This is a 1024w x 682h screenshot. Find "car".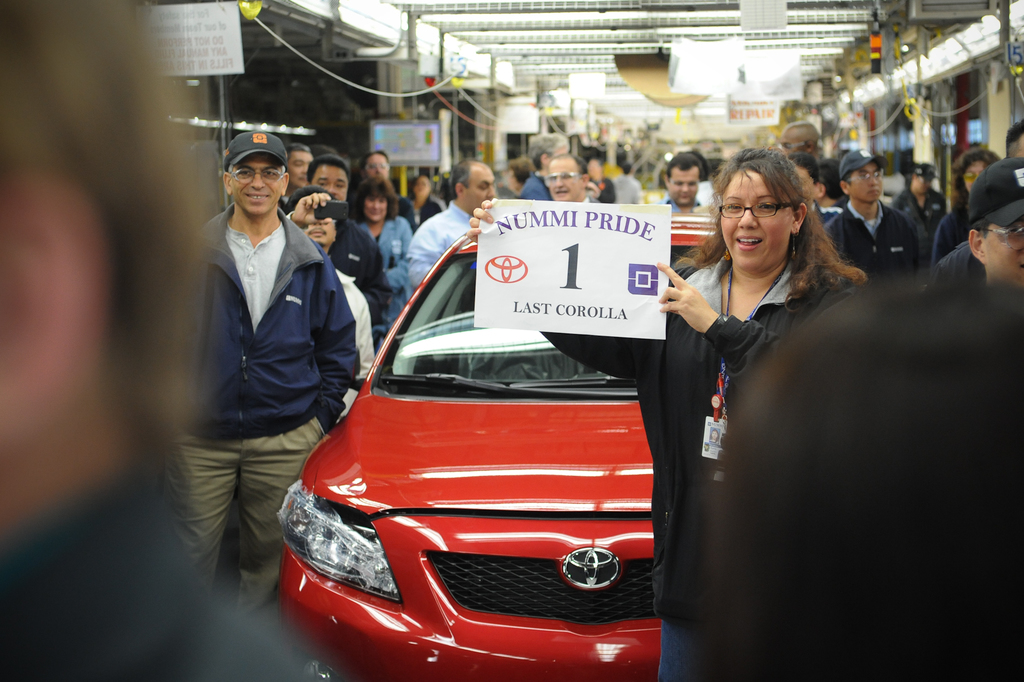
Bounding box: (285,257,698,673).
